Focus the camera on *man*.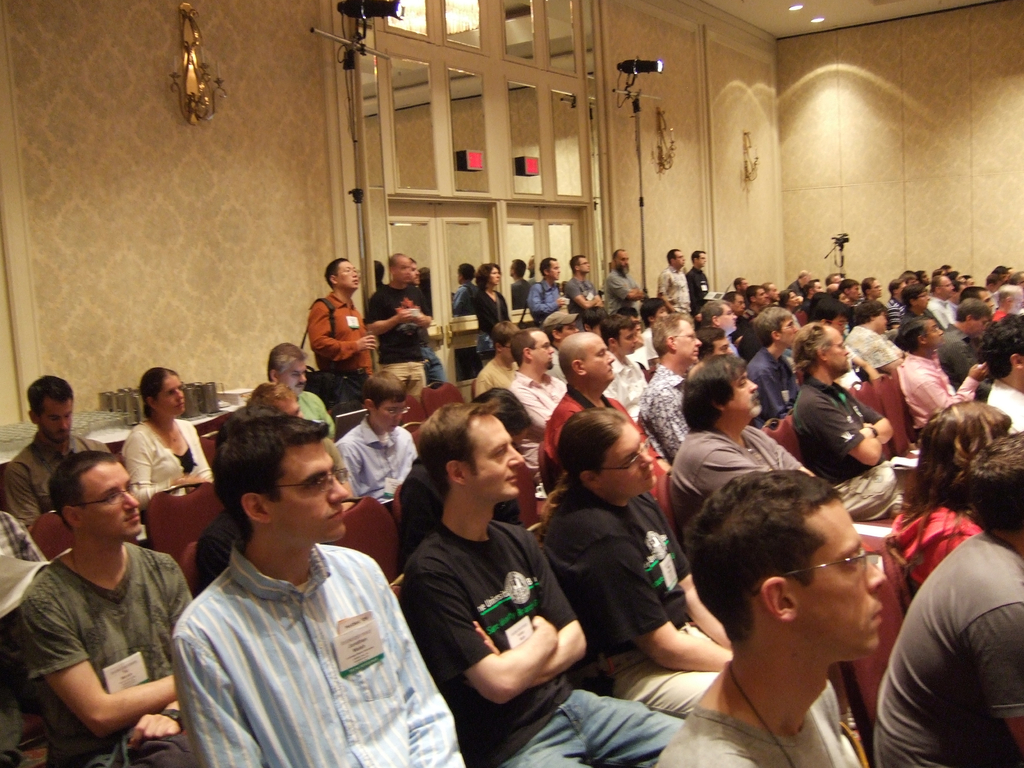
Focus region: x1=413 y1=257 x2=450 y2=392.
